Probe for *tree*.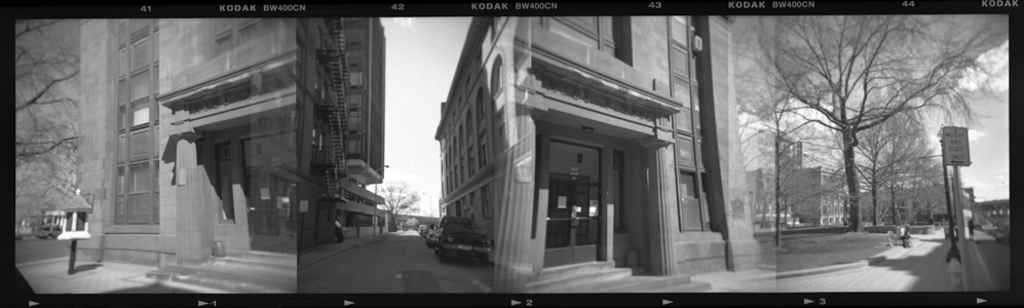
Probe result: l=13, t=15, r=92, b=214.
